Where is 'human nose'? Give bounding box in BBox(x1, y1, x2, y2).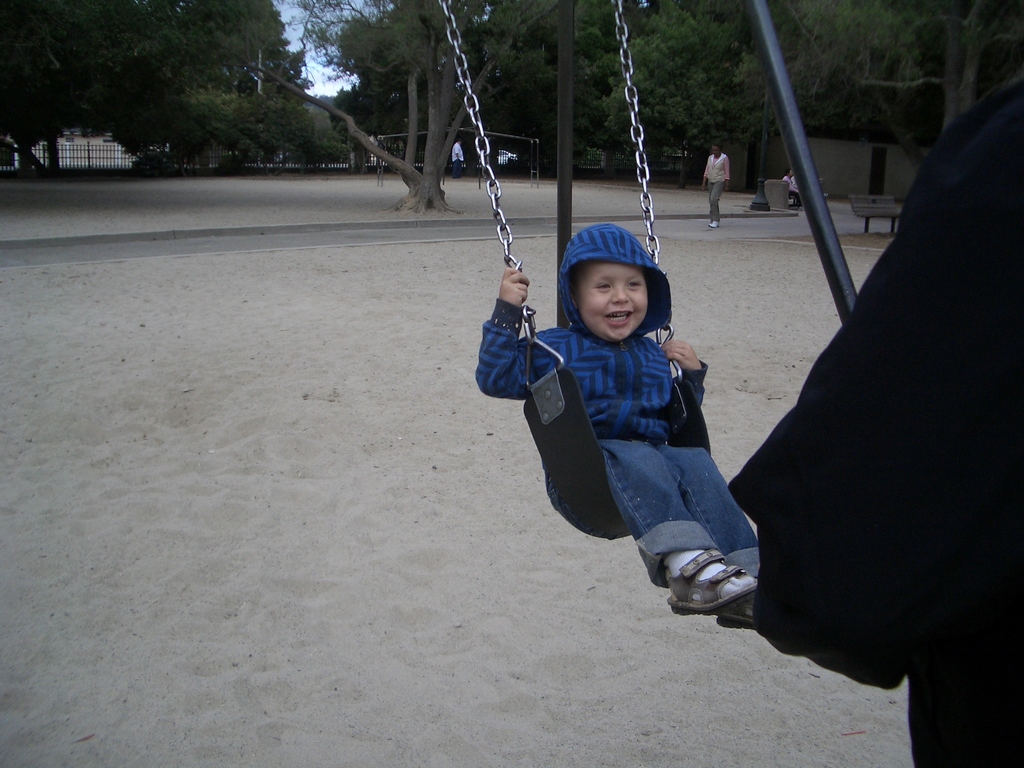
BBox(617, 282, 628, 302).
